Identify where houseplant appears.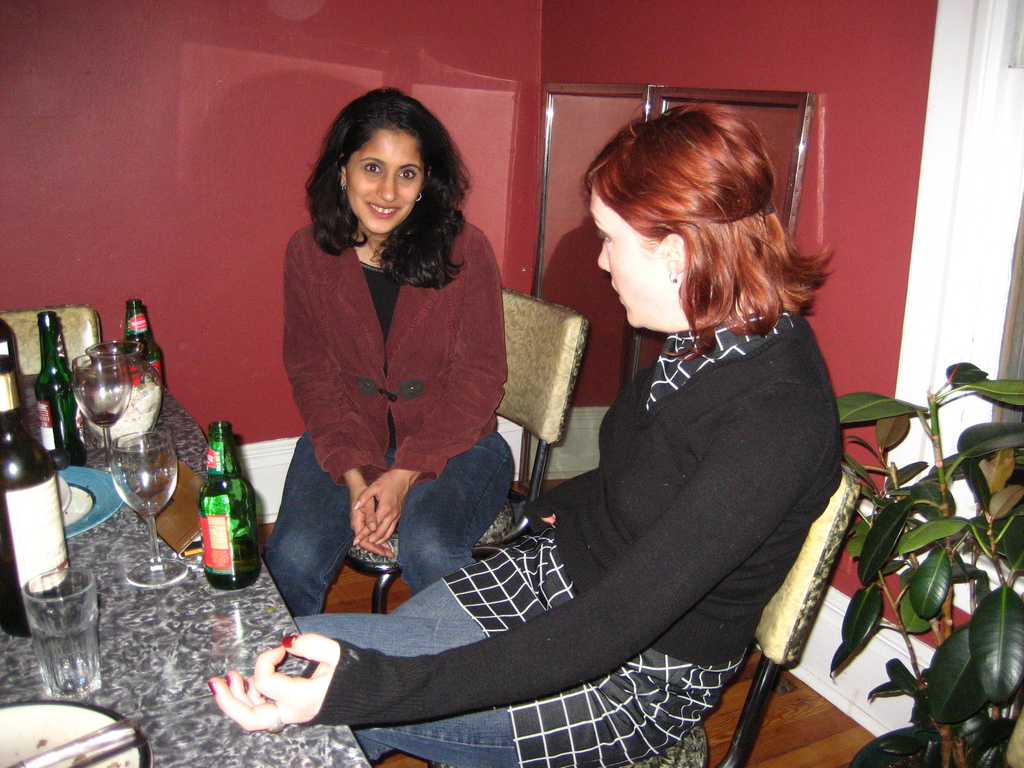
Appears at (x1=828, y1=361, x2=1023, y2=767).
